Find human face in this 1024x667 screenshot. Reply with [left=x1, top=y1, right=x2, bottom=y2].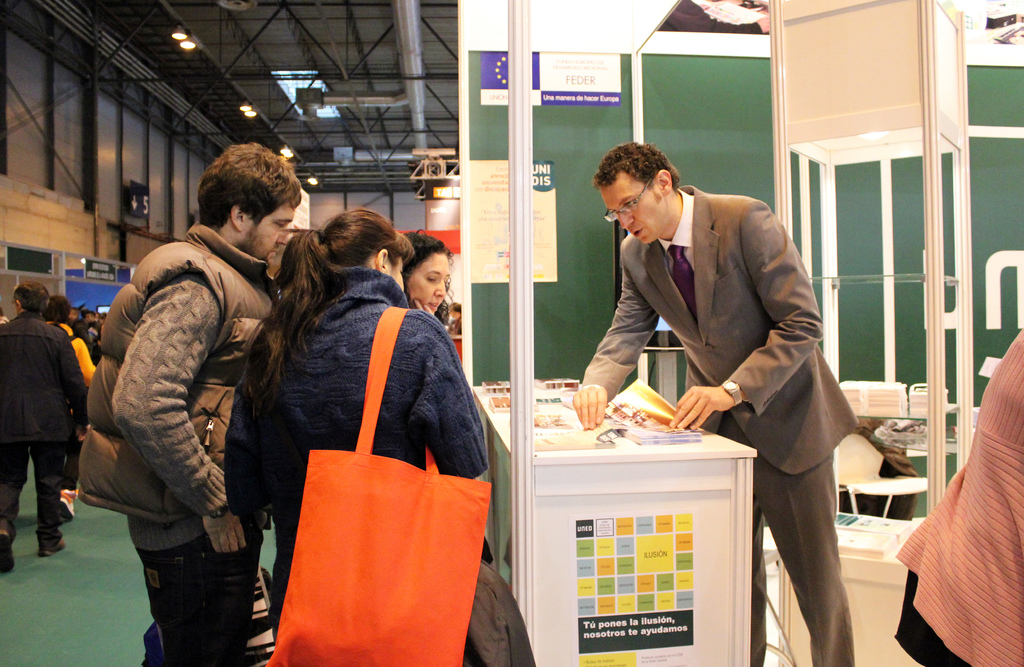
[left=403, top=253, right=454, bottom=327].
